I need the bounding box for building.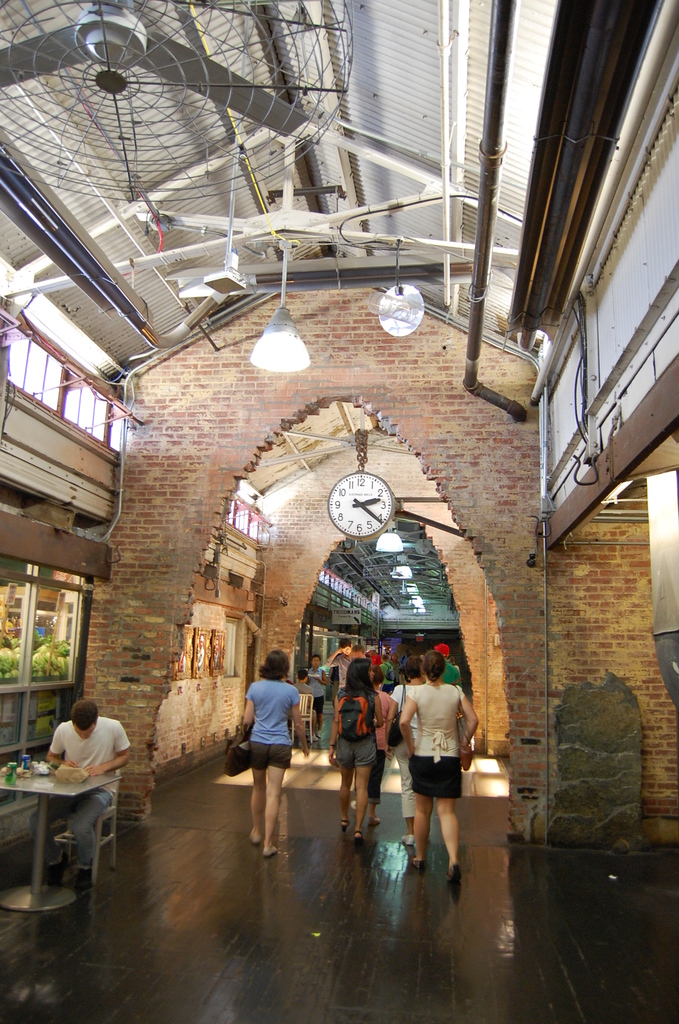
Here it is: 0, 0, 678, 1023.
